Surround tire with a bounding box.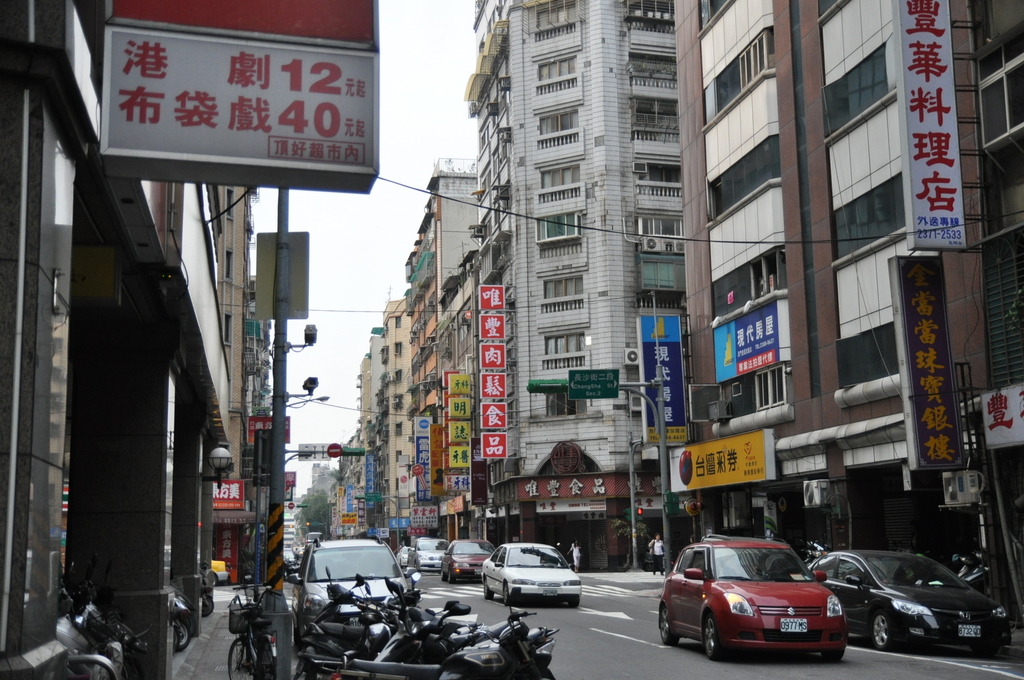
172/615/188/651.
